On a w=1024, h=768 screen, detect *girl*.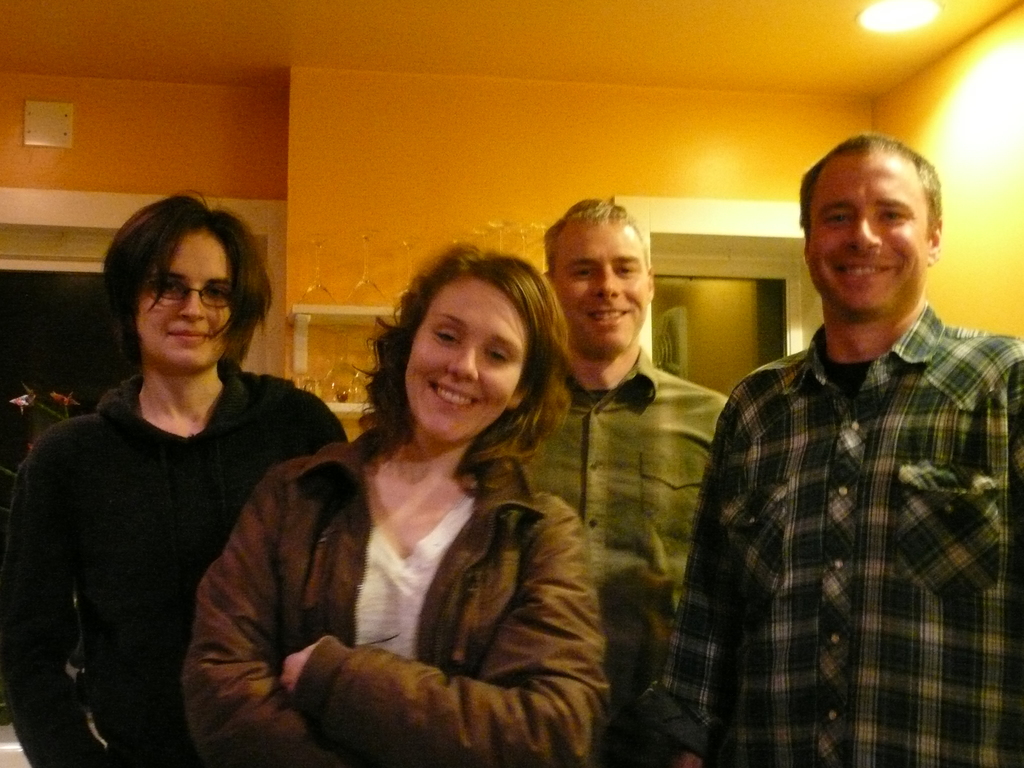
<bbox>0, 189, 351, 767</bbox>.
